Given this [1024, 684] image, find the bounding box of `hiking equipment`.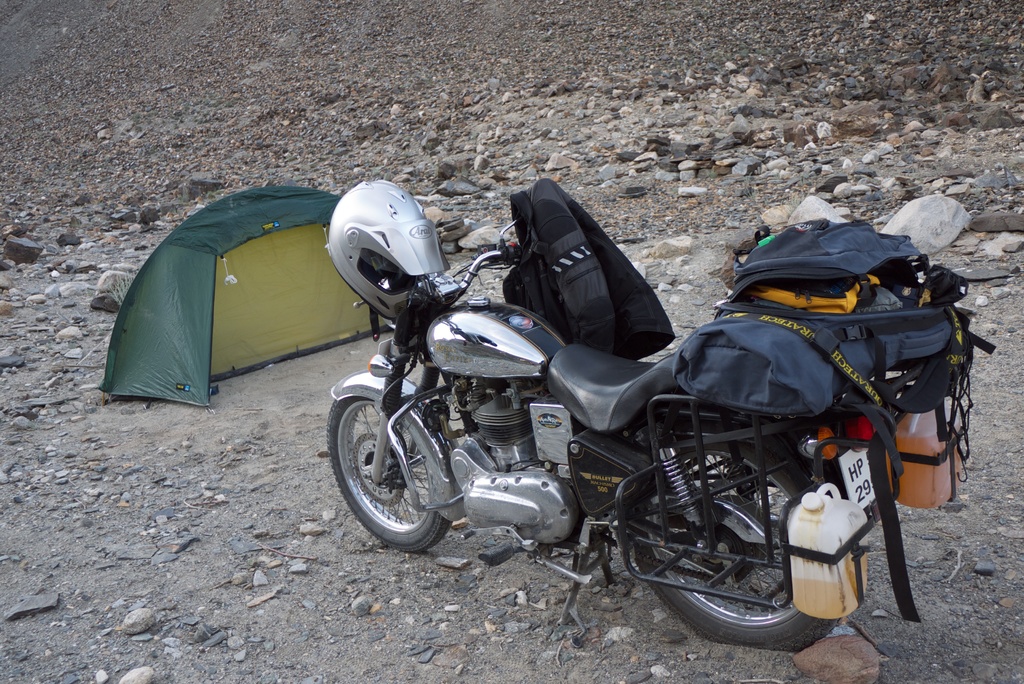
pyautogui.locateOnScreen(320, 174, 455, 330).
